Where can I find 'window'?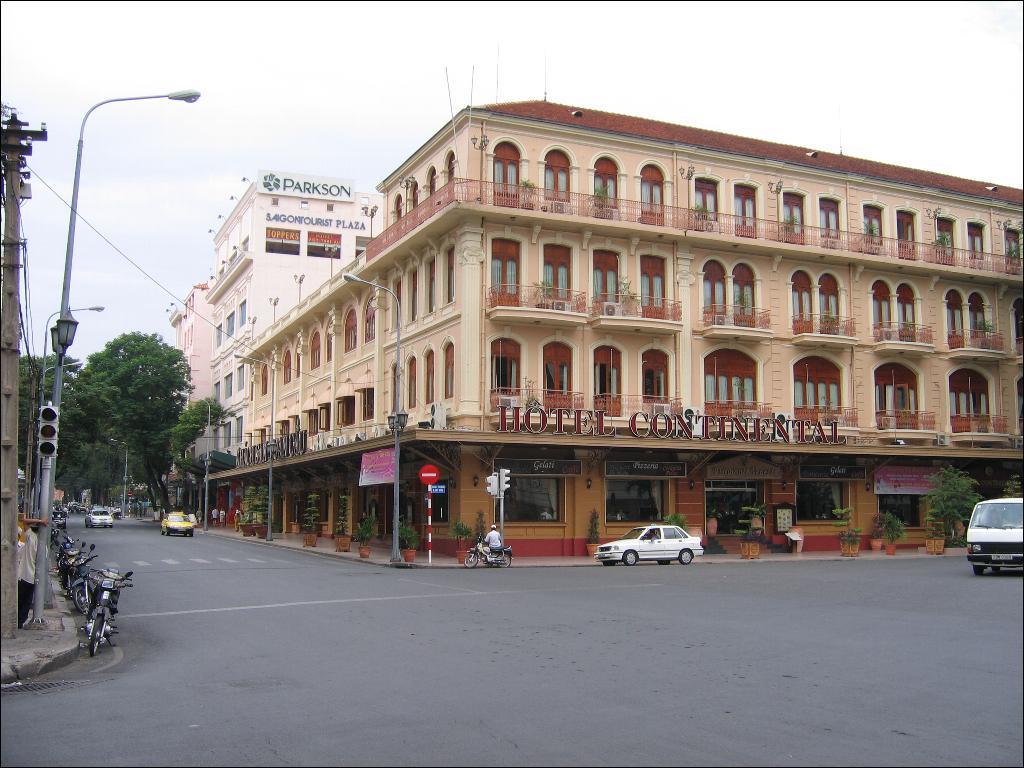
You can find it at BBox(444, 339, 455, 402).
